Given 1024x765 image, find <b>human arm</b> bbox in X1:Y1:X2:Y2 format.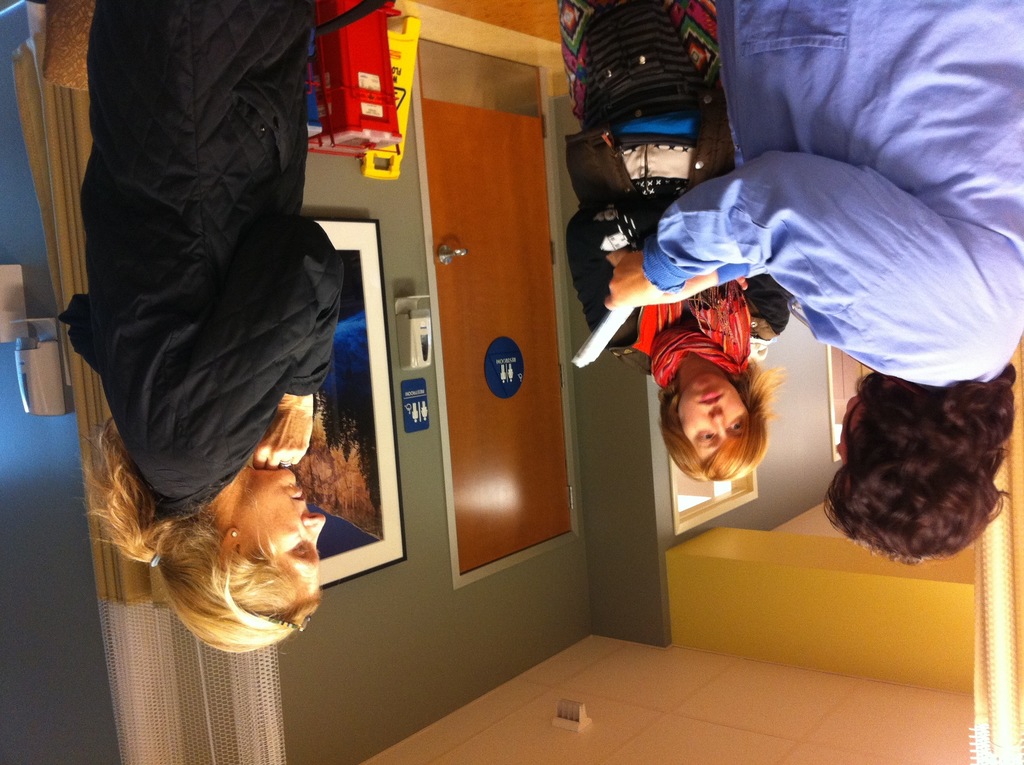
163:208:344:463.
